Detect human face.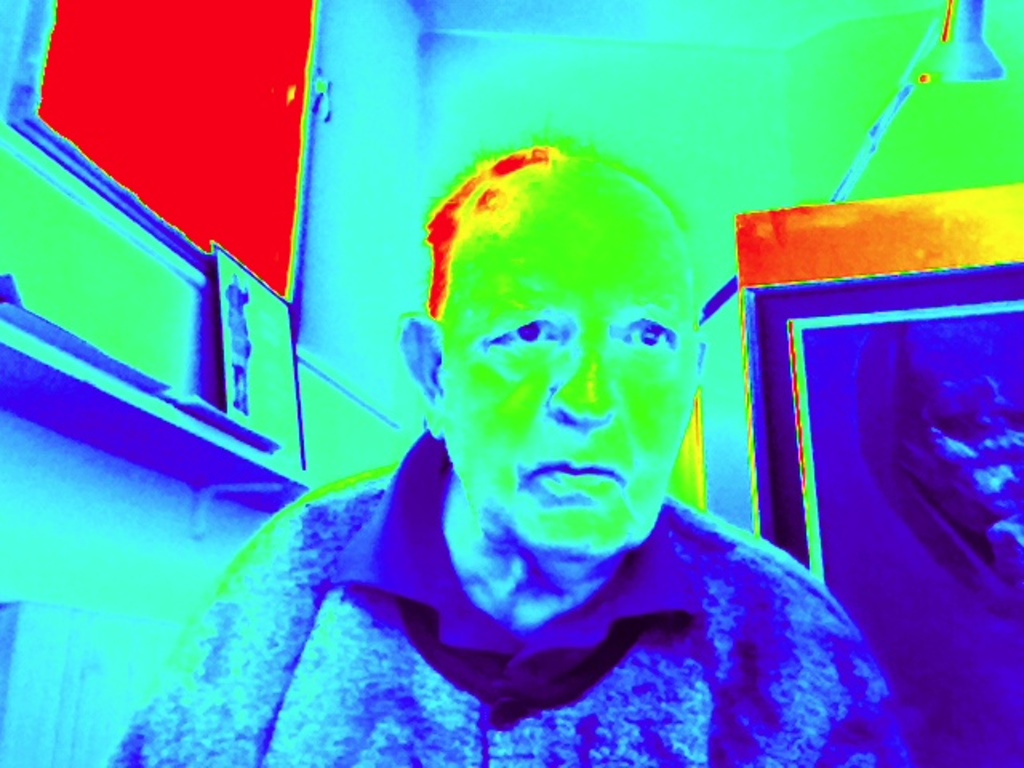
Detected at pyautogui.locateOnScreen(438, 218, 698, 558).
